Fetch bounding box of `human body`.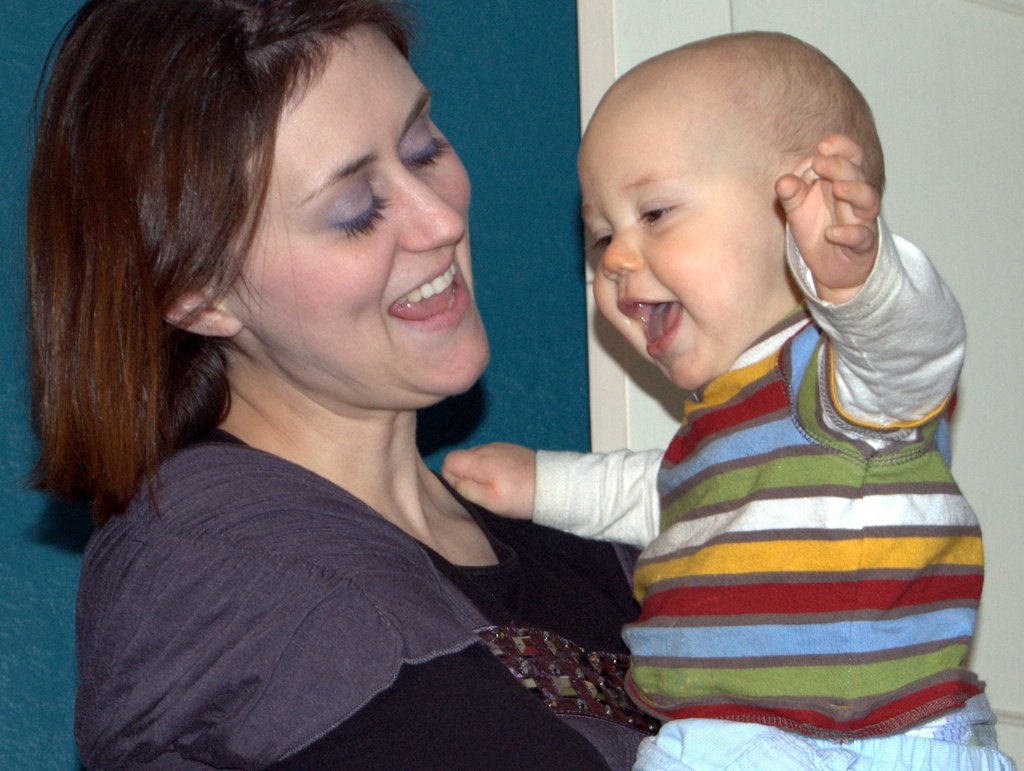
Bbox: 38 32 649 749.
